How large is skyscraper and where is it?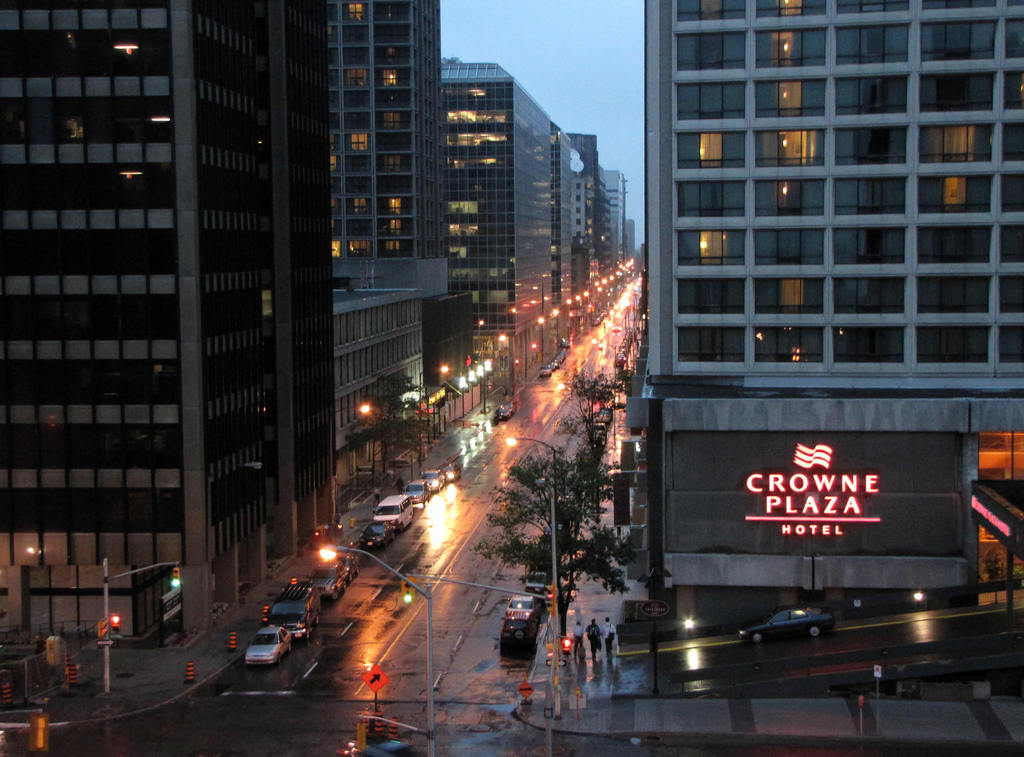
Bounding box: <box>0,0,341,649</box>.
